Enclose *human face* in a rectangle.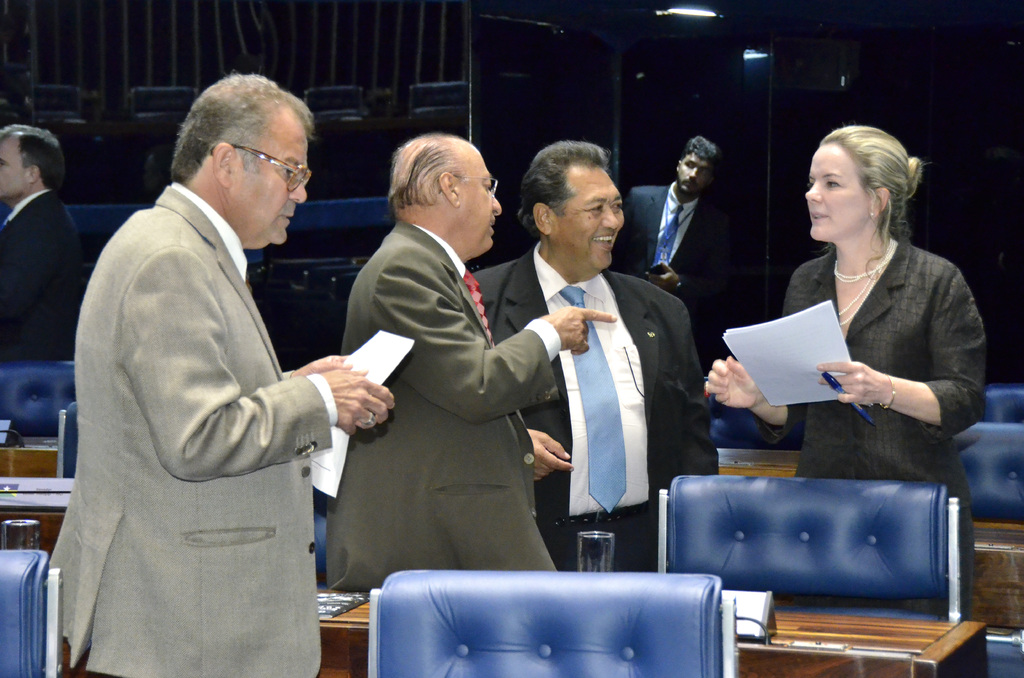
<bbox>235, 111, 304, 244</bbox>.
